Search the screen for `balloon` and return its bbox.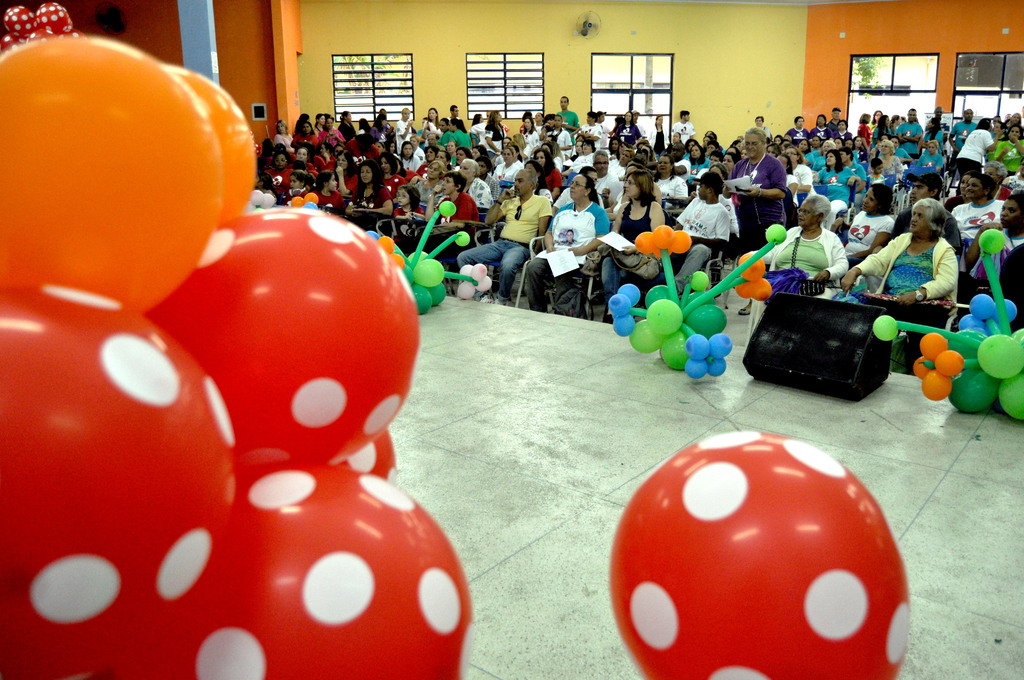
Found: (913, 352, 929, 378).
